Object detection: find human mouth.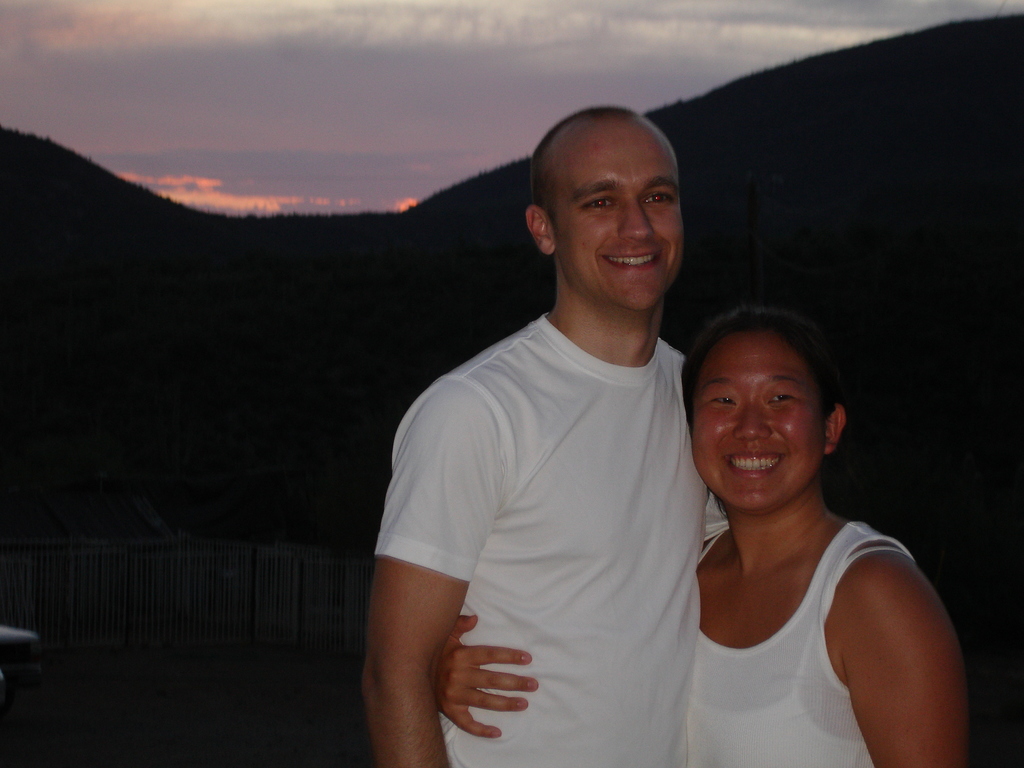
region(719, 451, 784, 480).
